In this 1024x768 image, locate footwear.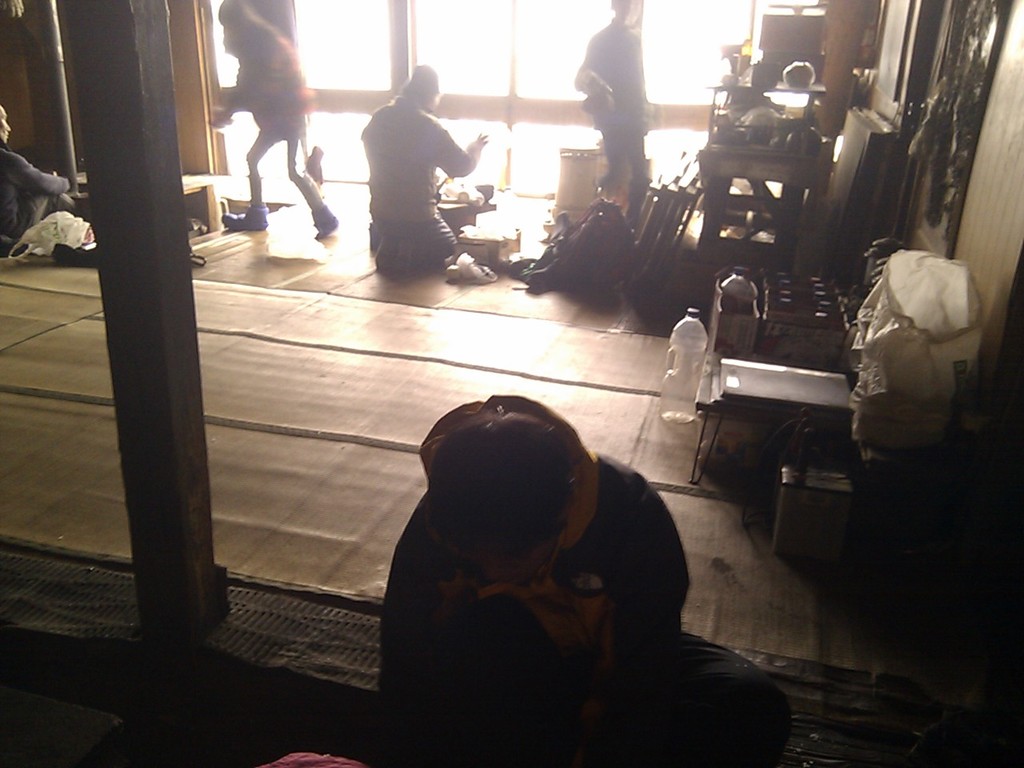
Bounding box: left=443, top=251, right=494, bottom=283.
